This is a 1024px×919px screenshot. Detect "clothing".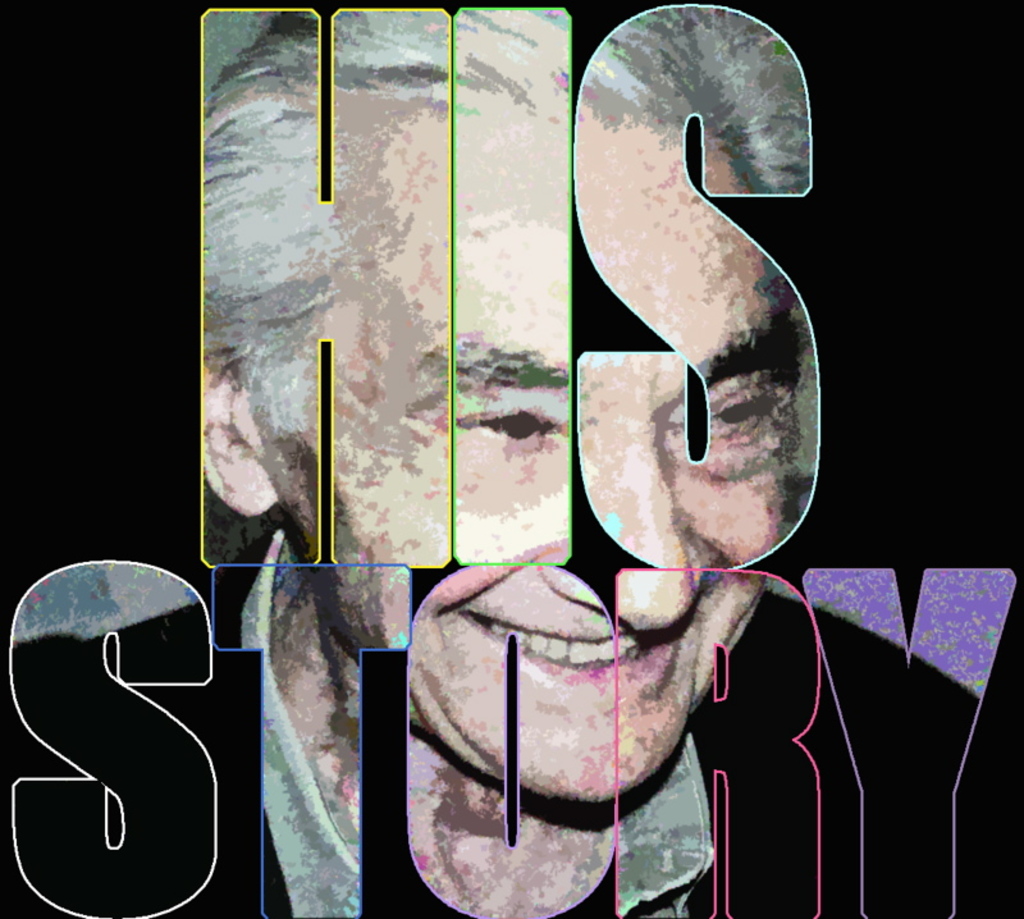
left=0, top=530, right=983, bottom=918.
